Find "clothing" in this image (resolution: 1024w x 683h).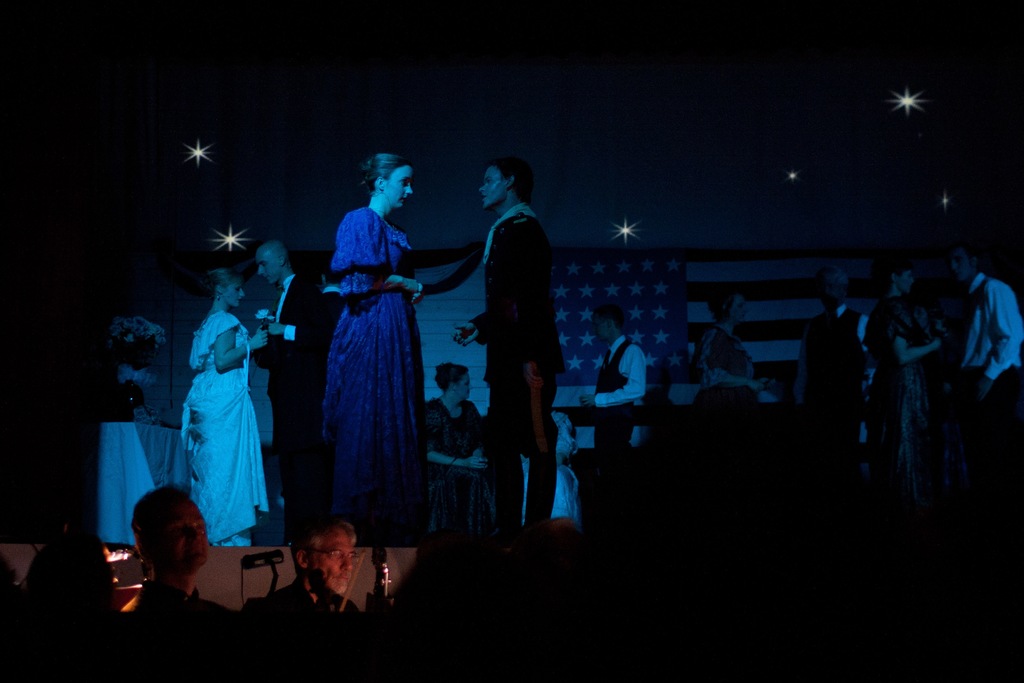
<bbox>593, 332, 648, 446</bbox>.
